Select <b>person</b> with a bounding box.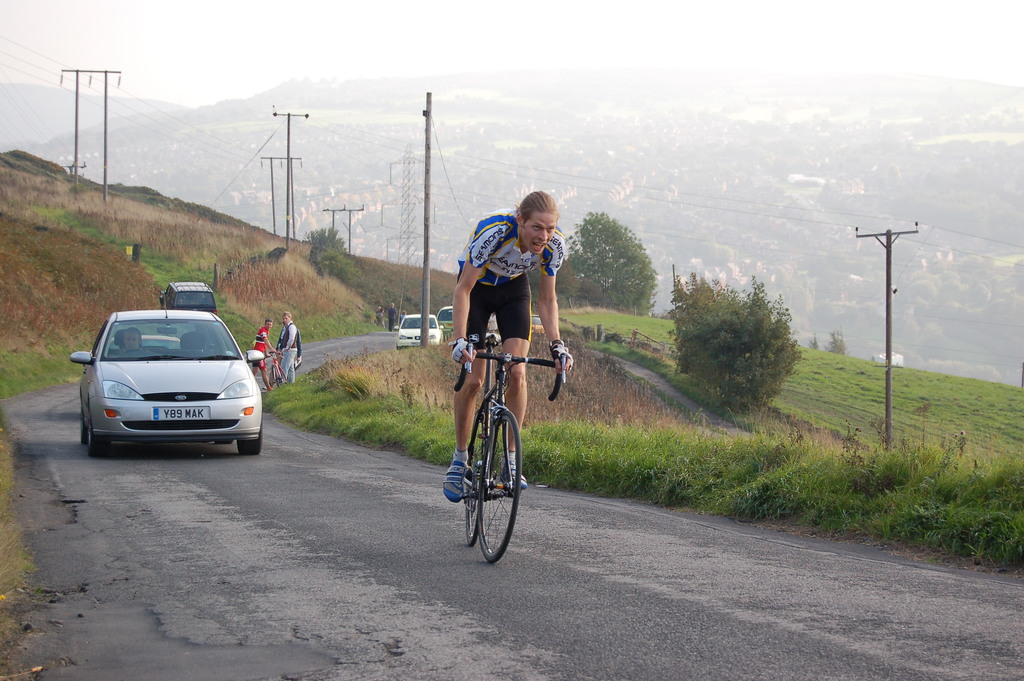
bbox(278, 308, 298, 382).
